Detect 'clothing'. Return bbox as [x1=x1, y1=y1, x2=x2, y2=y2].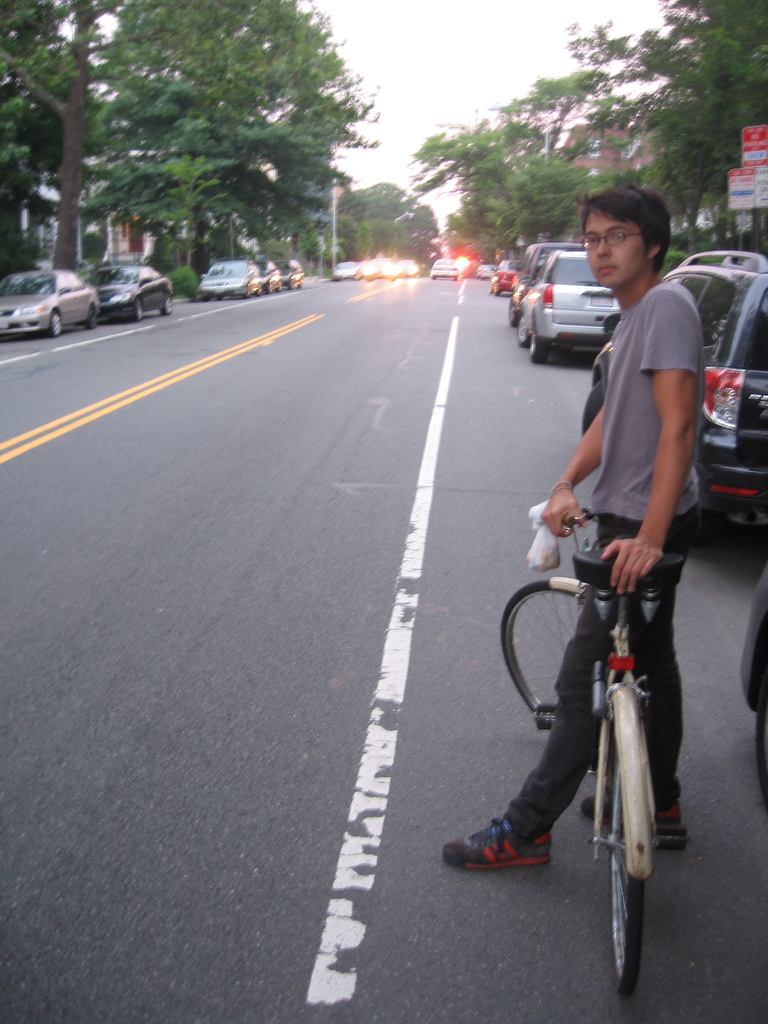
[x1=510, y1=276, x2=709, y2=850].
